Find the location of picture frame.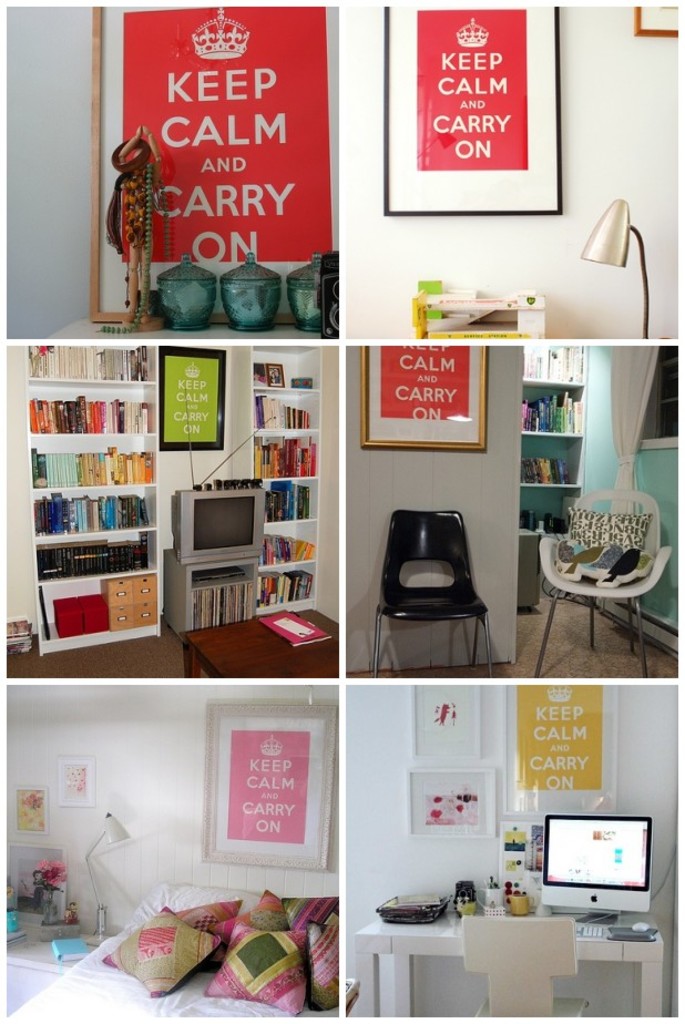
Location: [left=82, top=0, right=350, bottom=332].
